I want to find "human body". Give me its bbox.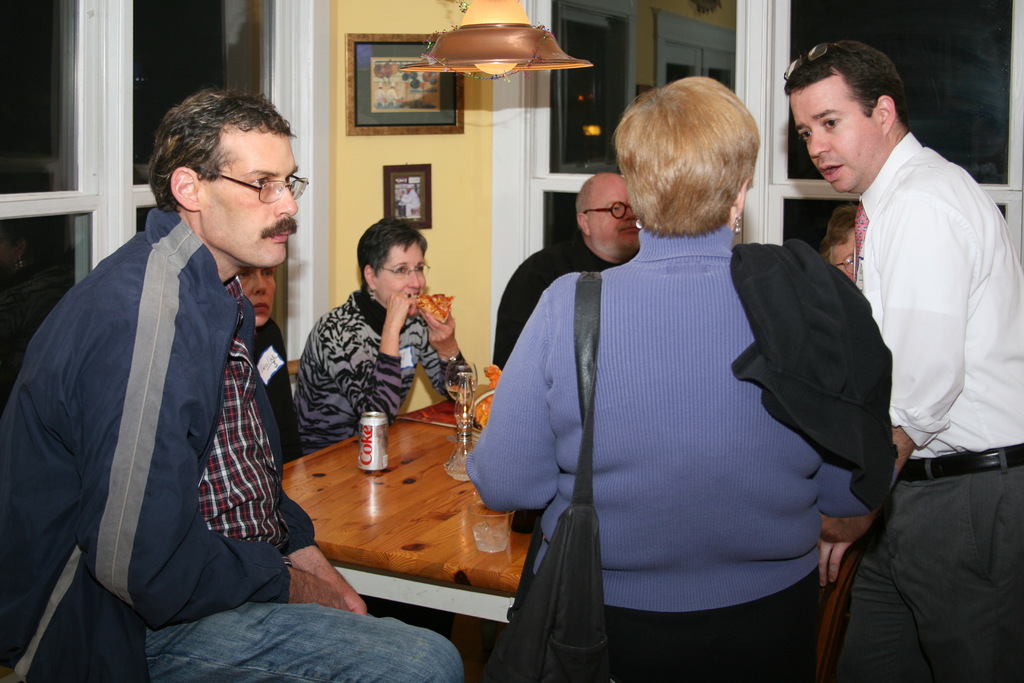
region(815, 44, 1014, 622).
